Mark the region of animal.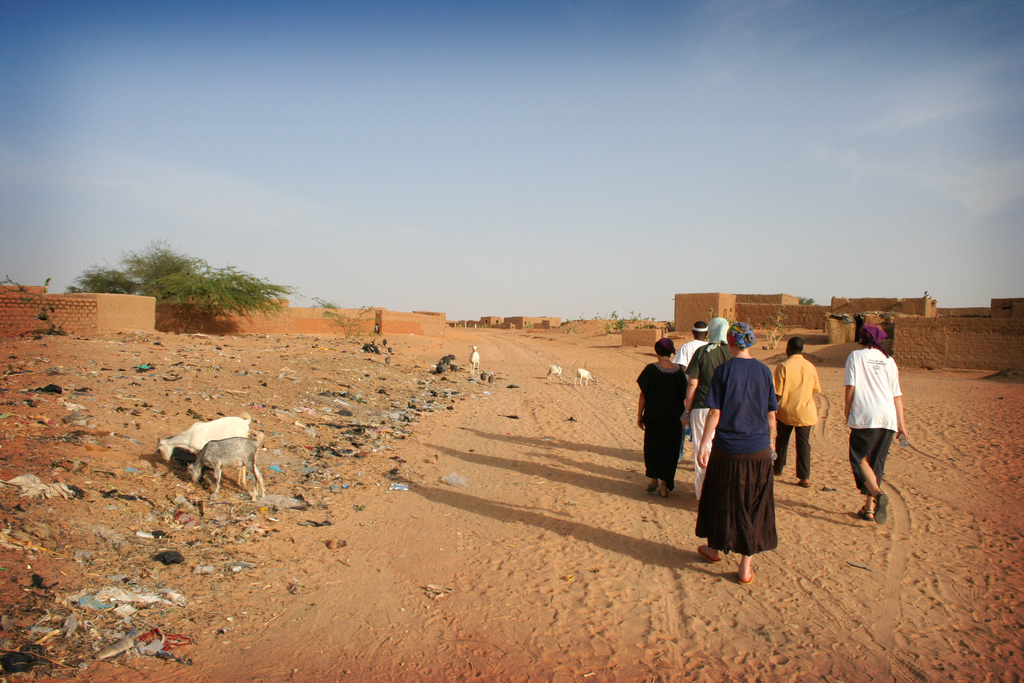
Region: bbox=(152, 415, 255, 465).
